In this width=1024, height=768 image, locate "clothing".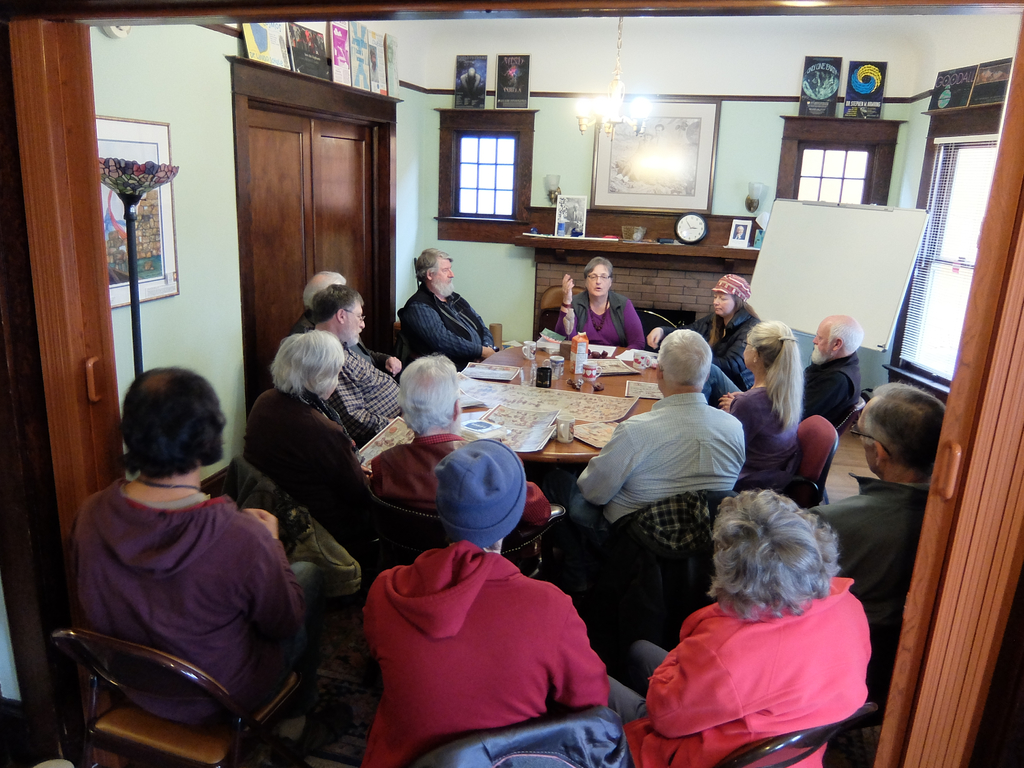
Bounding box: rect(728, 385, 800, 484).
